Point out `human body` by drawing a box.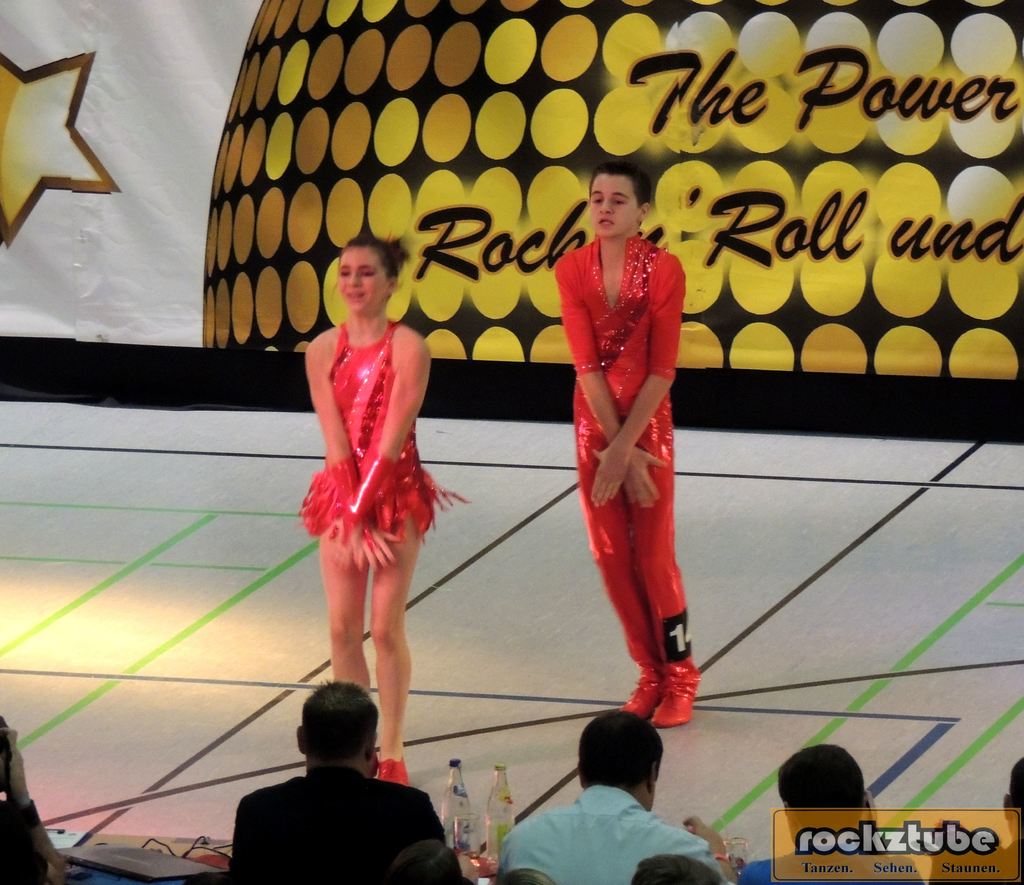
bbox(557, 232, 696, 733).
